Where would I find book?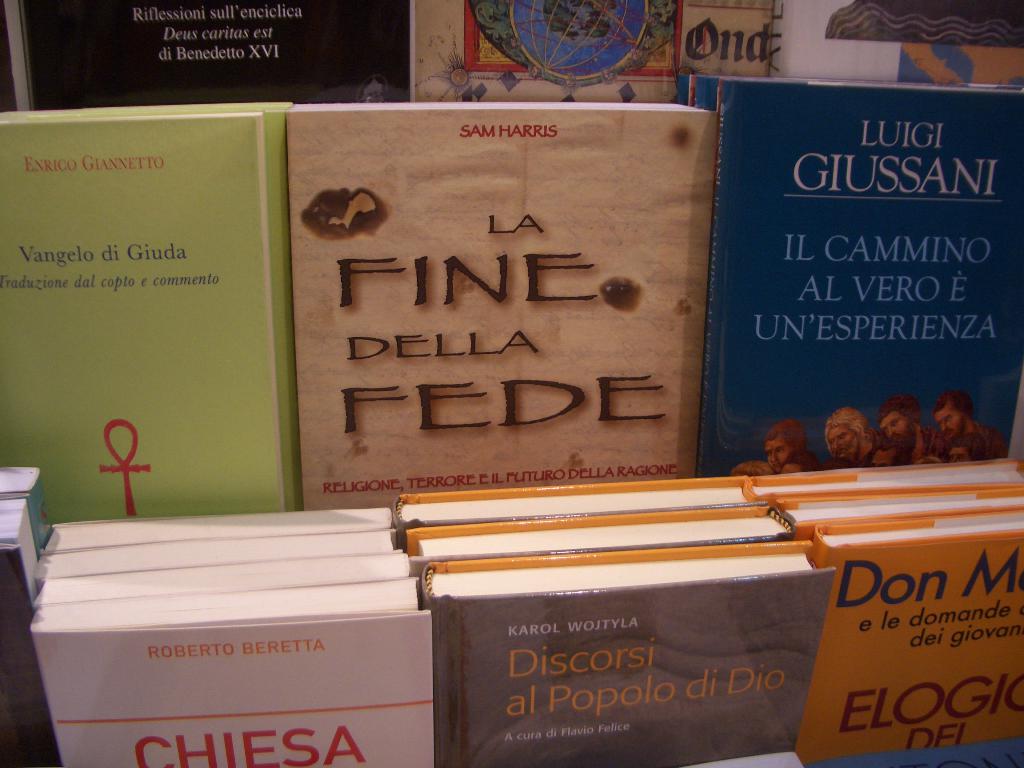
At [0, 465, 59, 558].
